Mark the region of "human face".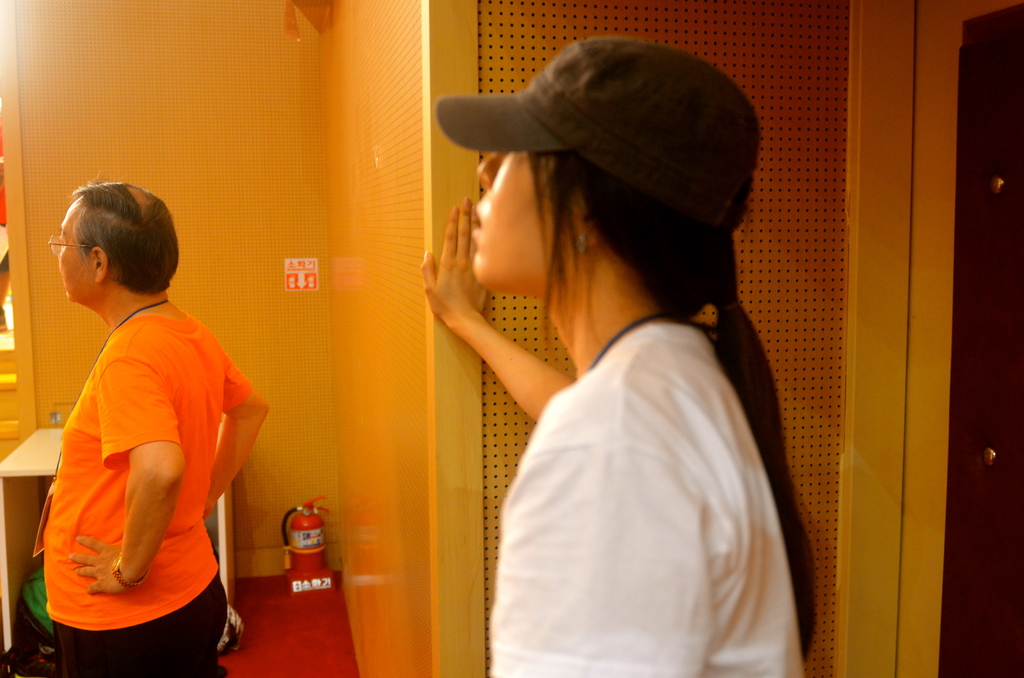
Region: box=[56, 198, 90, 305].
